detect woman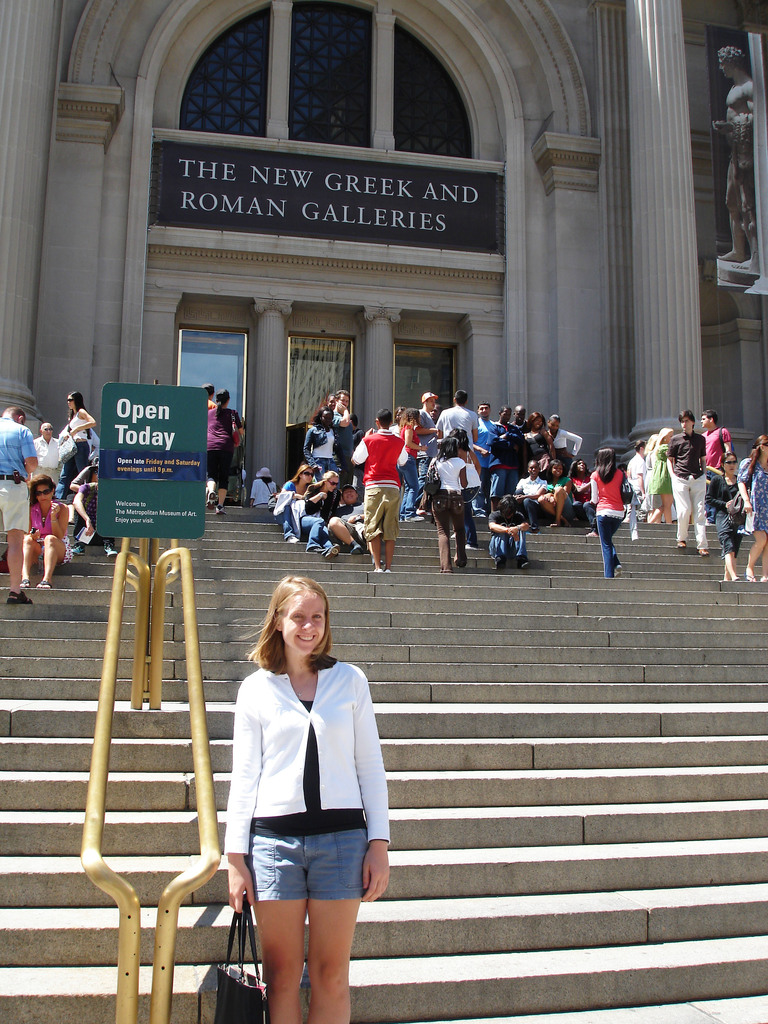
(x1=567, y1=454, x2=598, y2=533)
